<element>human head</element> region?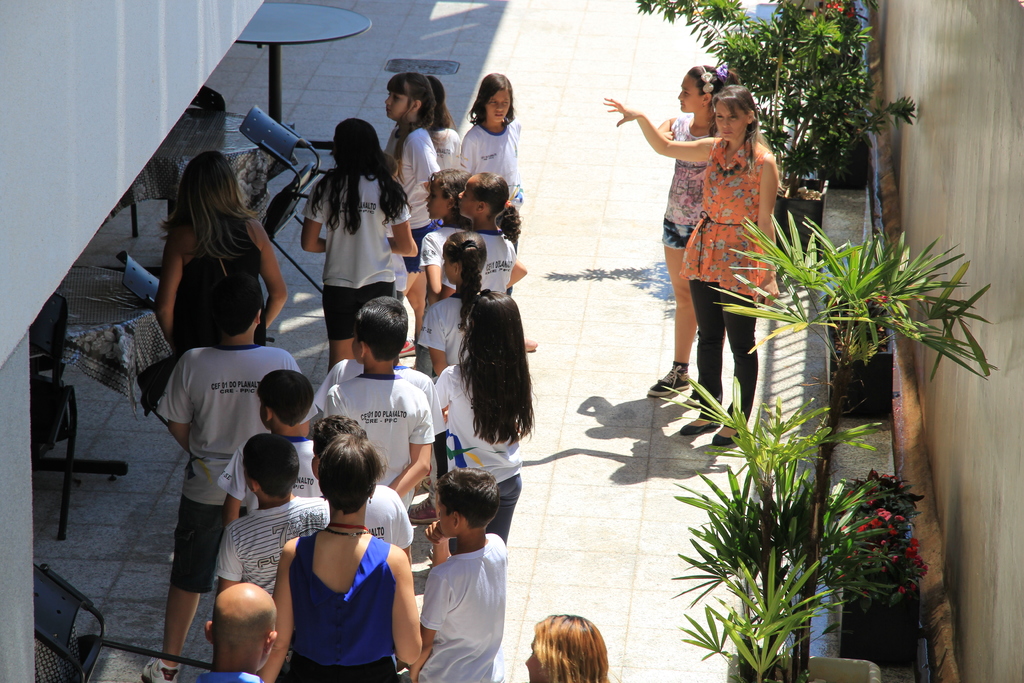
522,613,612,682
